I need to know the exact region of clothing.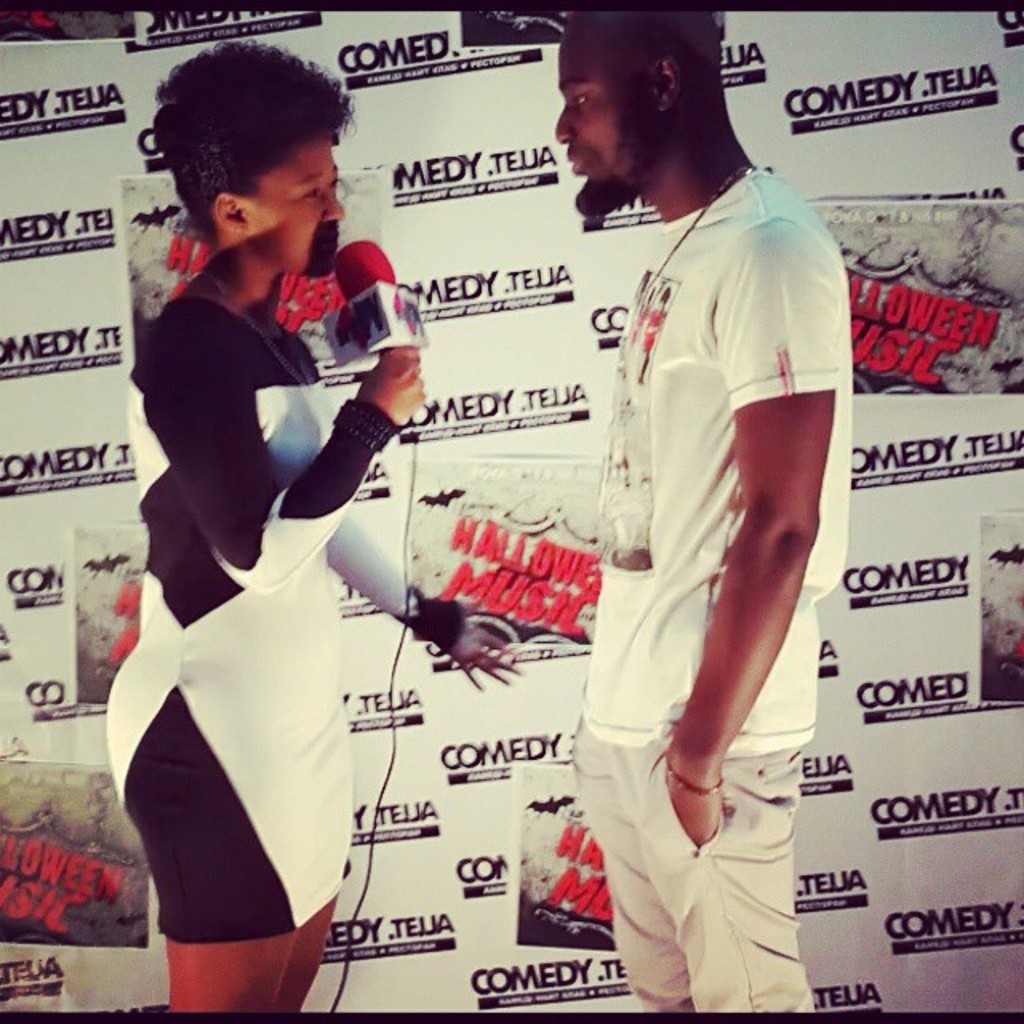
Region: l=563, t=166, r=854, b=1006.
